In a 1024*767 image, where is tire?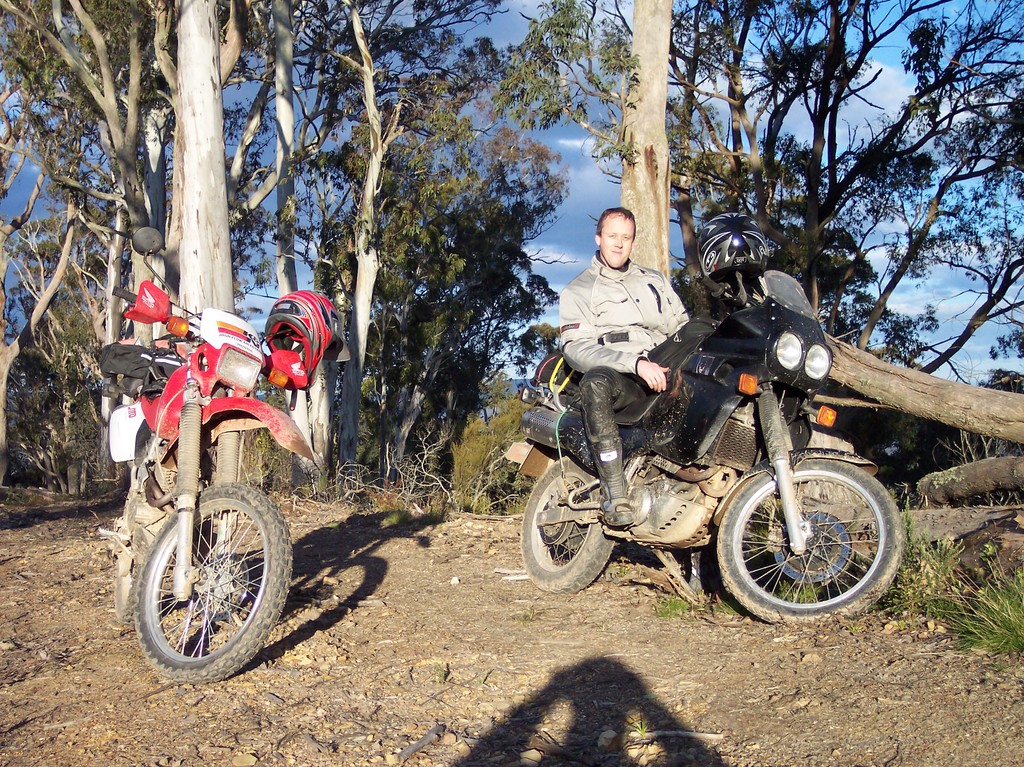
[717, 459, 903, 622].
